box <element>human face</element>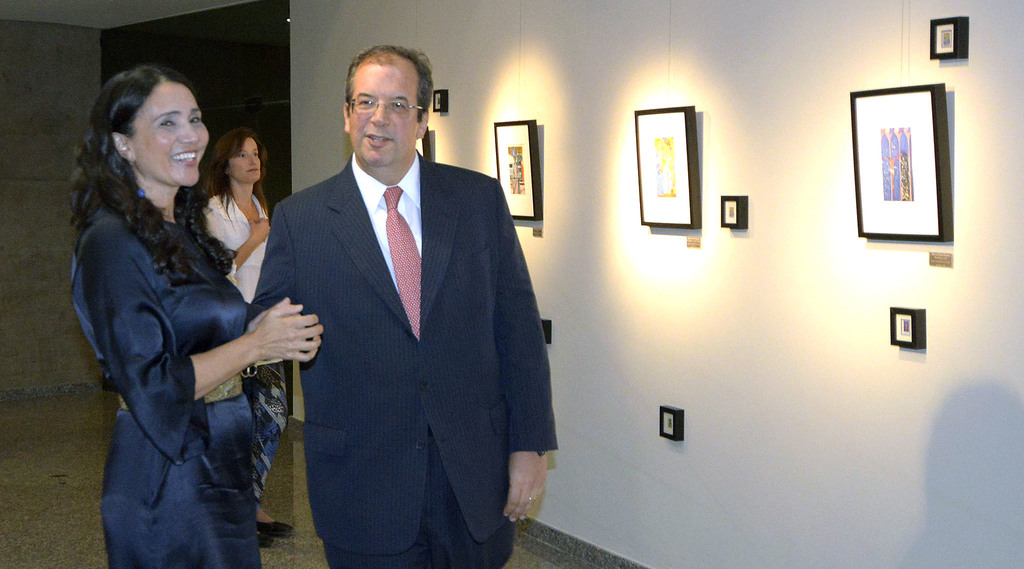
[x1=229, y1=145, x2=260, y2=184]
